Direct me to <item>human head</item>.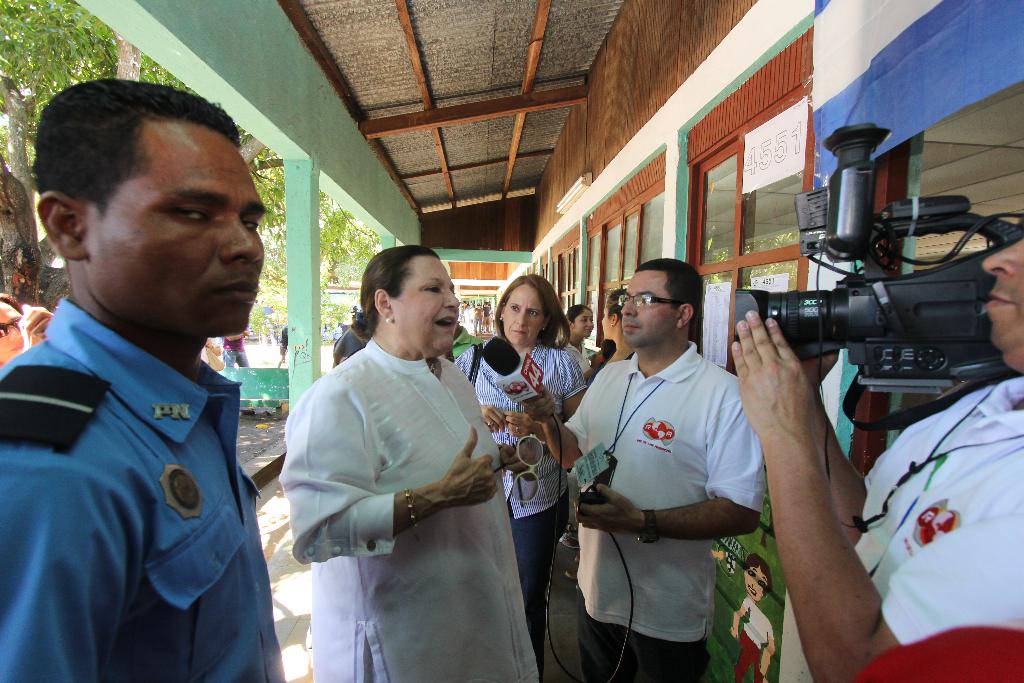
Direction: 616:257:698:357.
